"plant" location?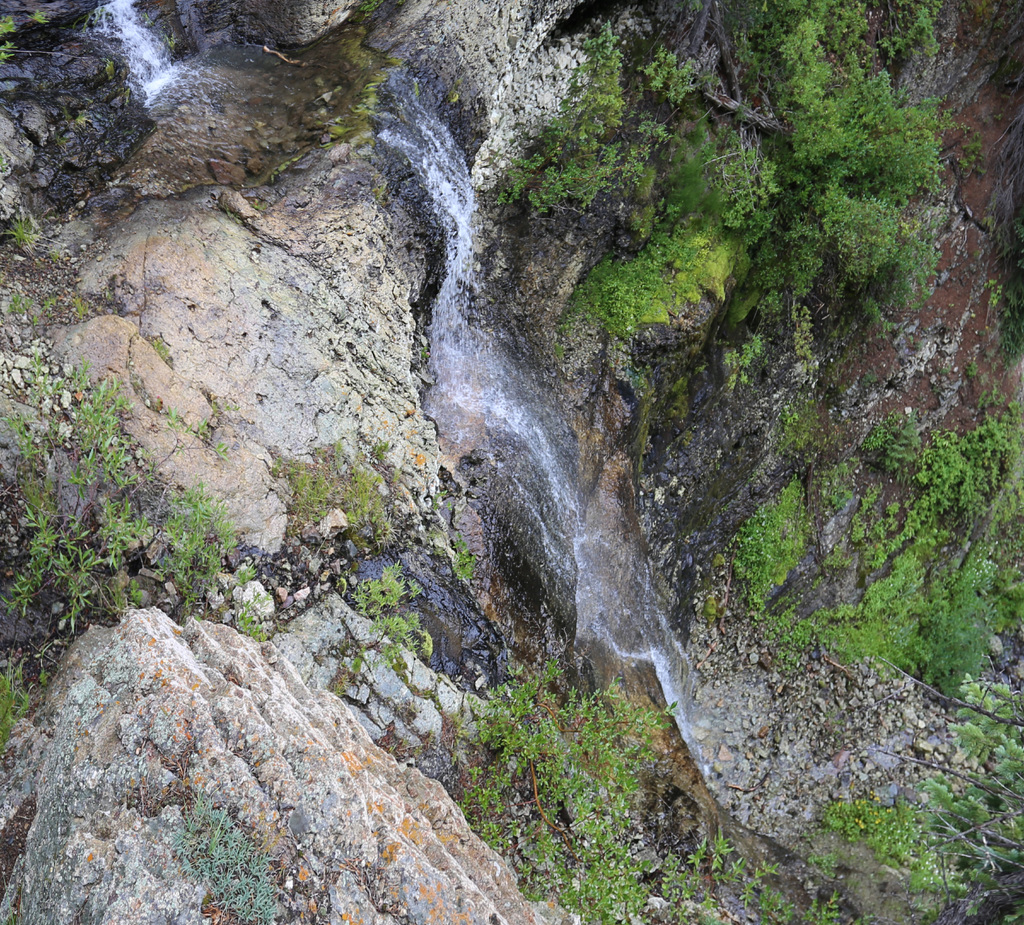
crop(6, 202, 55, 259)
